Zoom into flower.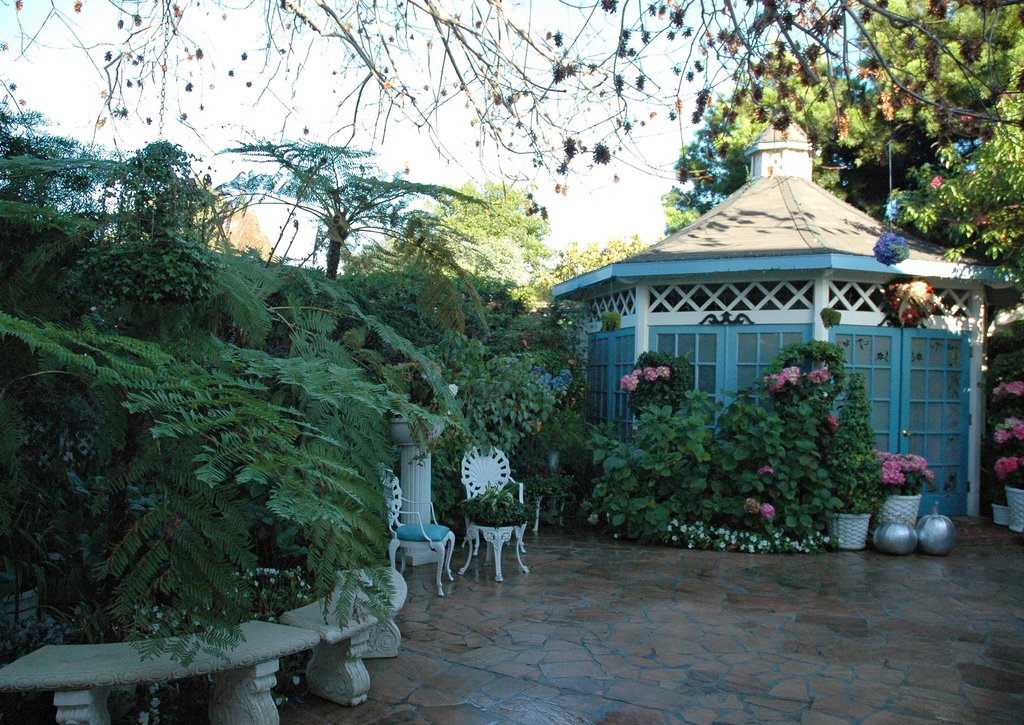
Zoom target: locate(659, 361, 669, 375).
